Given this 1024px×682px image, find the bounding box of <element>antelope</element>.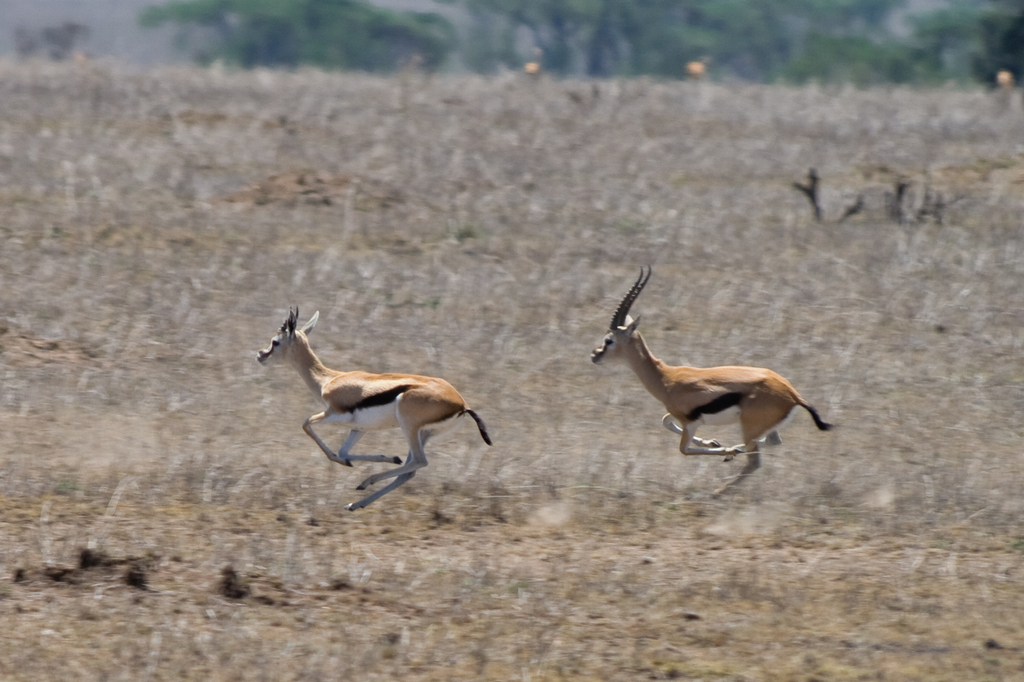
BBox(257, 308, 490, 513).
